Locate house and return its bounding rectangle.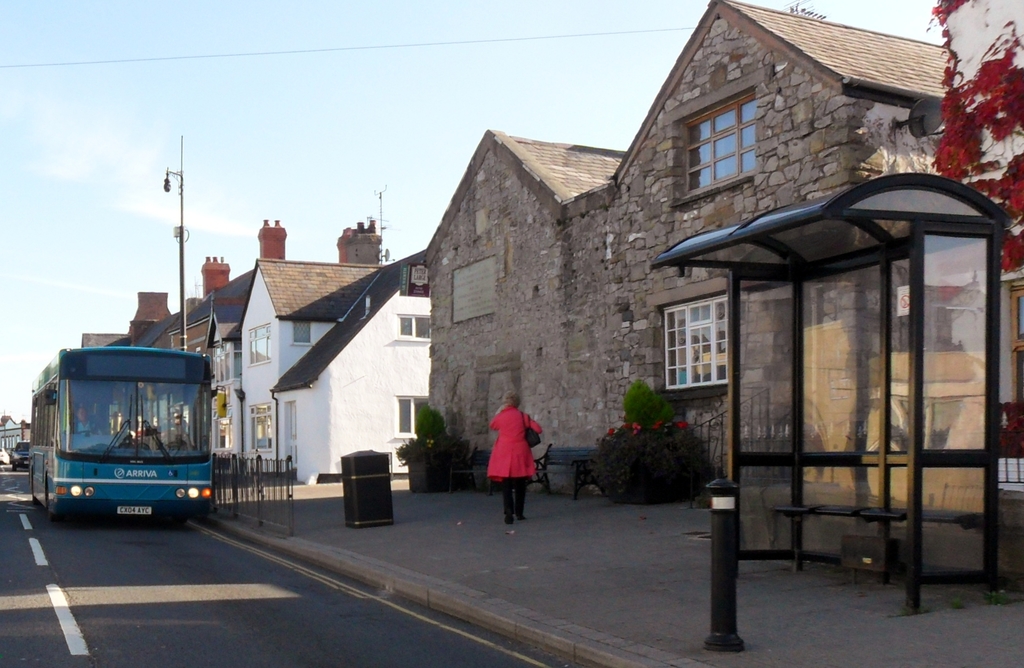
crop(0, 417, 22, 457).
